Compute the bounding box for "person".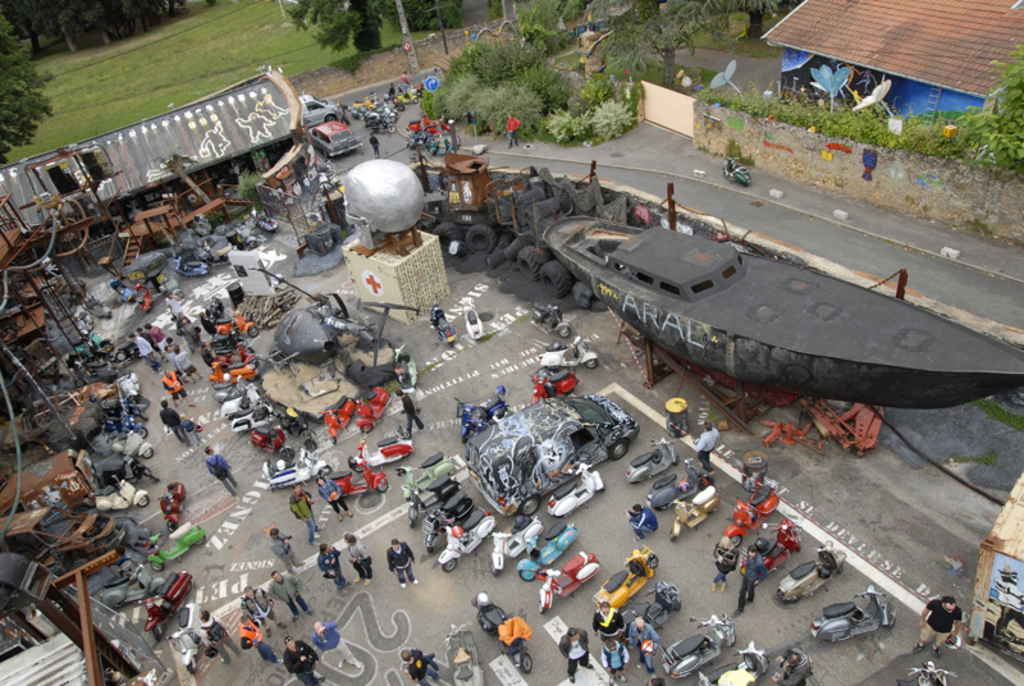
198,607,243,666.
